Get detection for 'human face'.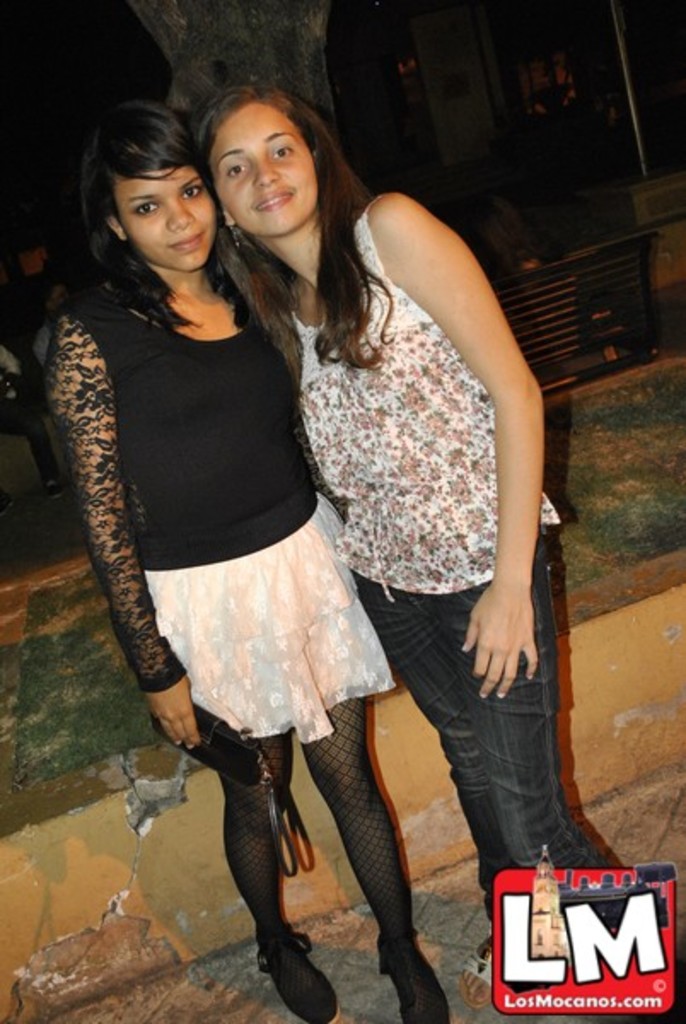
Detection: 215,109,321,237.
